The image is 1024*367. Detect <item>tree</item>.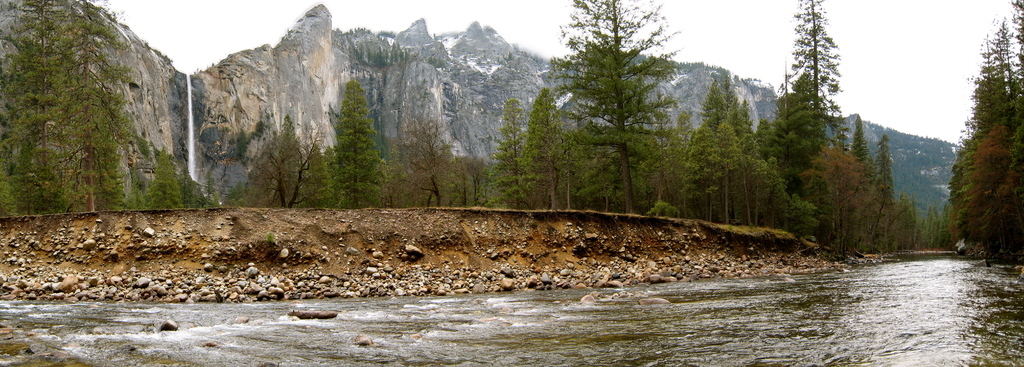
Detection: 330/76/386/211.
